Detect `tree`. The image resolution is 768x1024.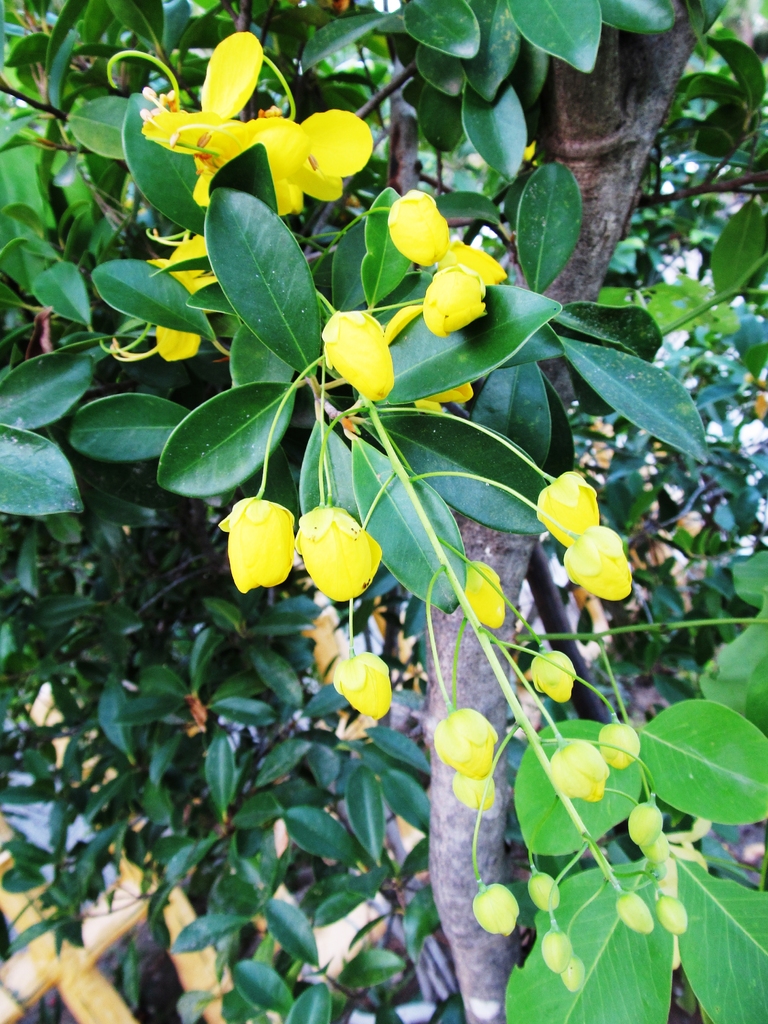
region(0, 0, 767, 1023).
